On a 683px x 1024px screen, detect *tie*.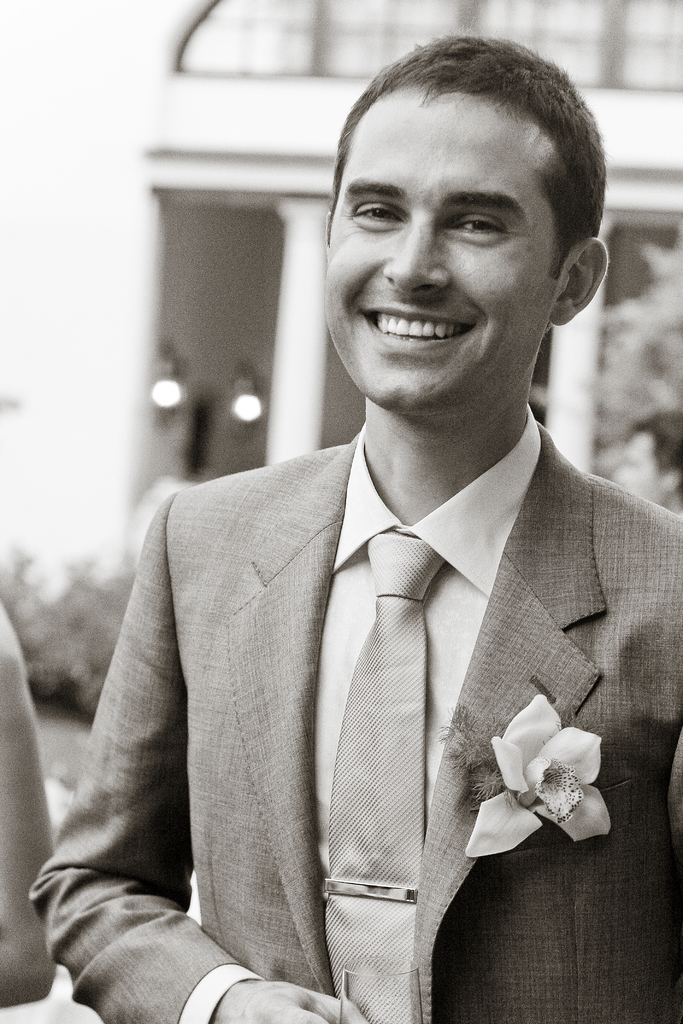
[x1=324, y1=525, x2=441, y2=1023].
